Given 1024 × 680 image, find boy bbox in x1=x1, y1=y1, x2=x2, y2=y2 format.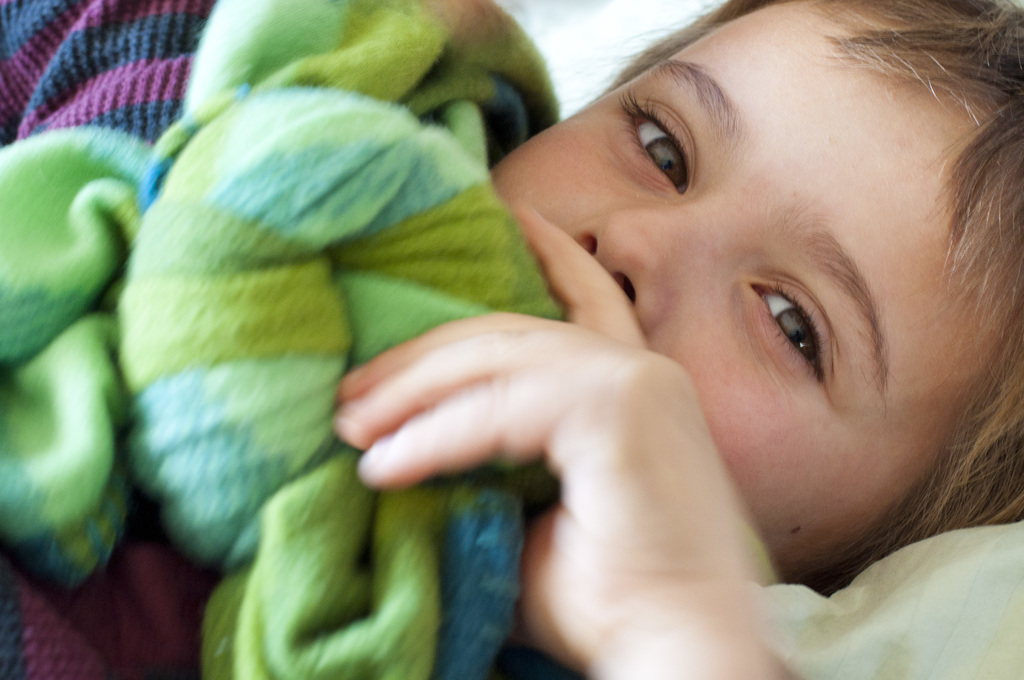
x1=330, y1=0, x2=1023, y2=679.
